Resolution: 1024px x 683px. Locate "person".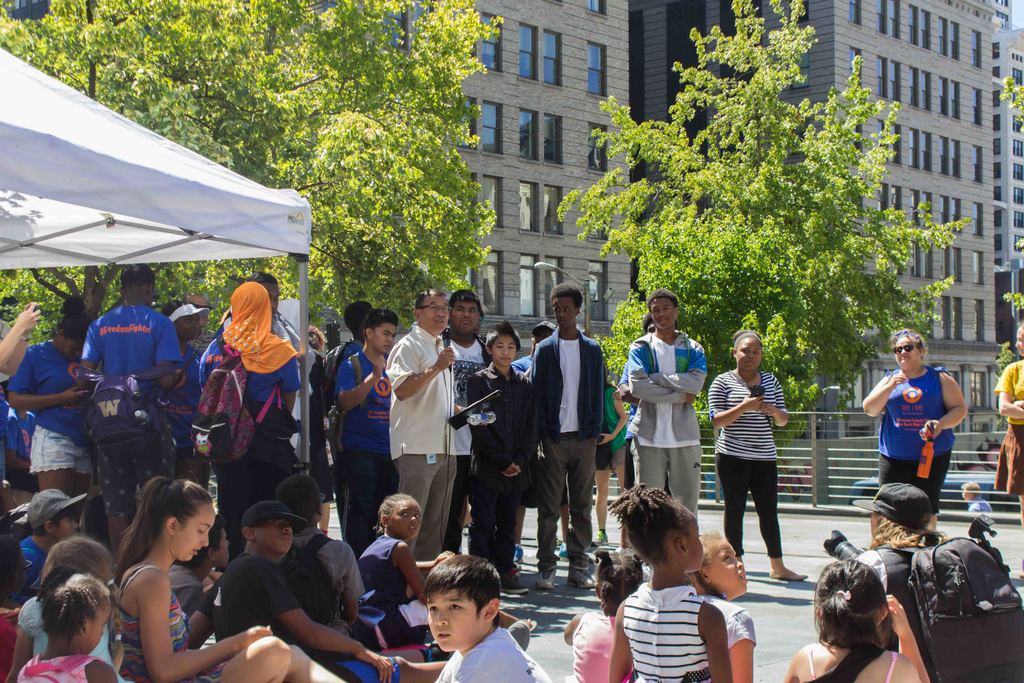
box=[846, 478, 941, 682].
